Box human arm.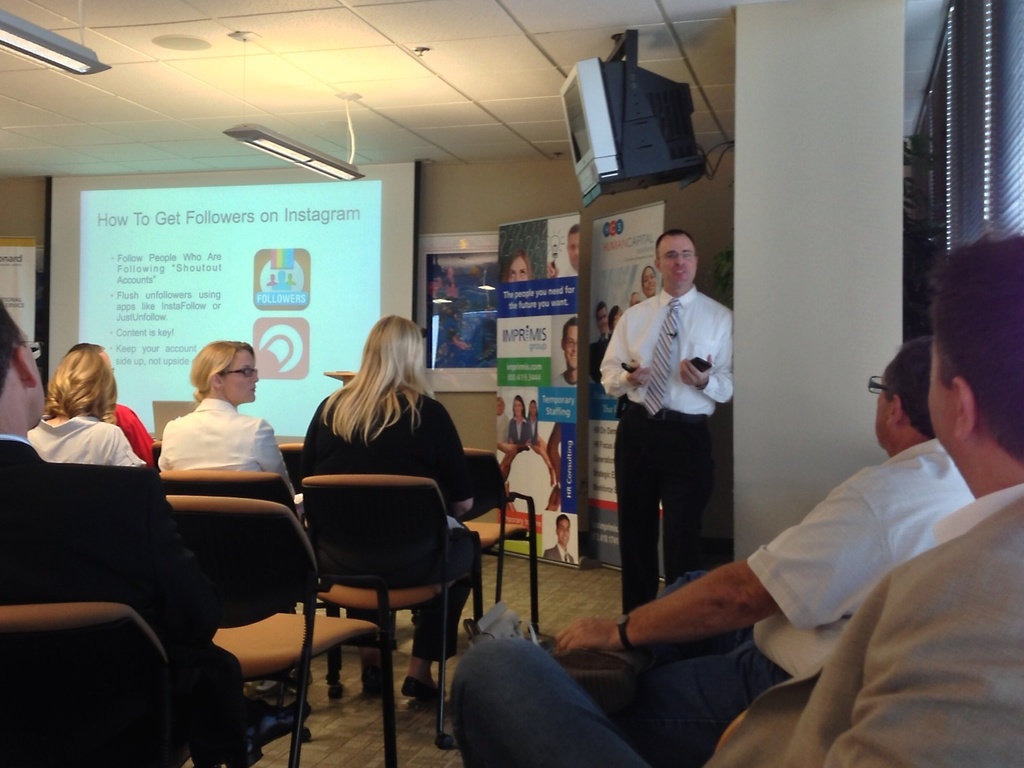
440/405/476/523.
